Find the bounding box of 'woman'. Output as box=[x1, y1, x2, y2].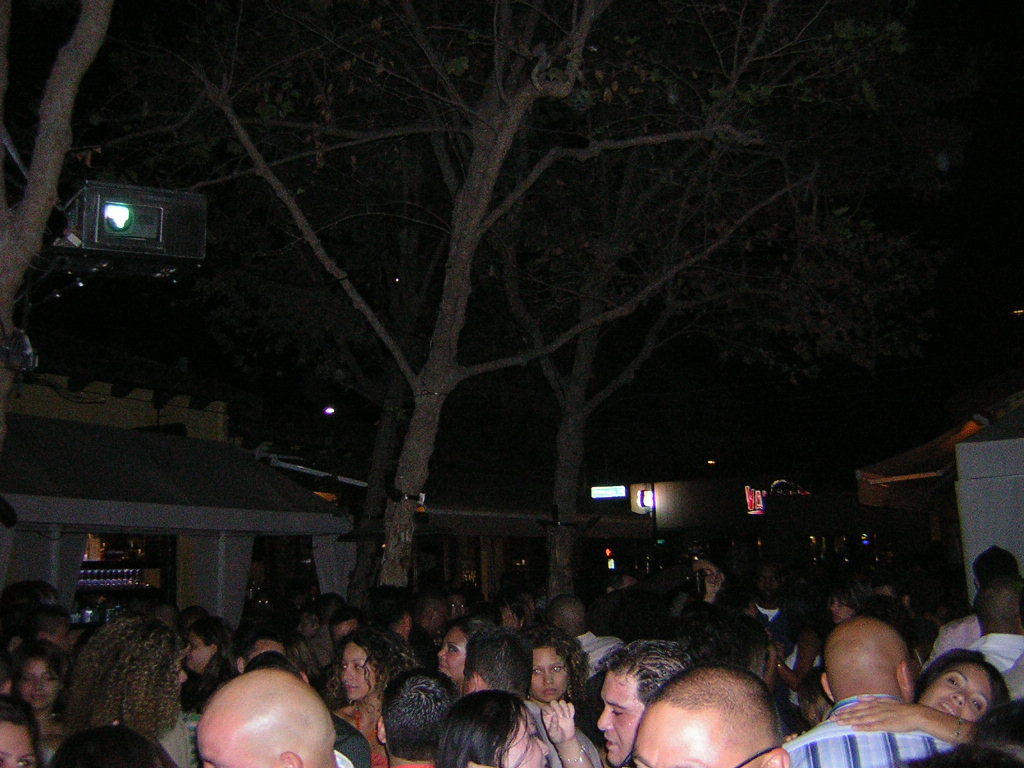
box=[61, 616, 197, 743].
